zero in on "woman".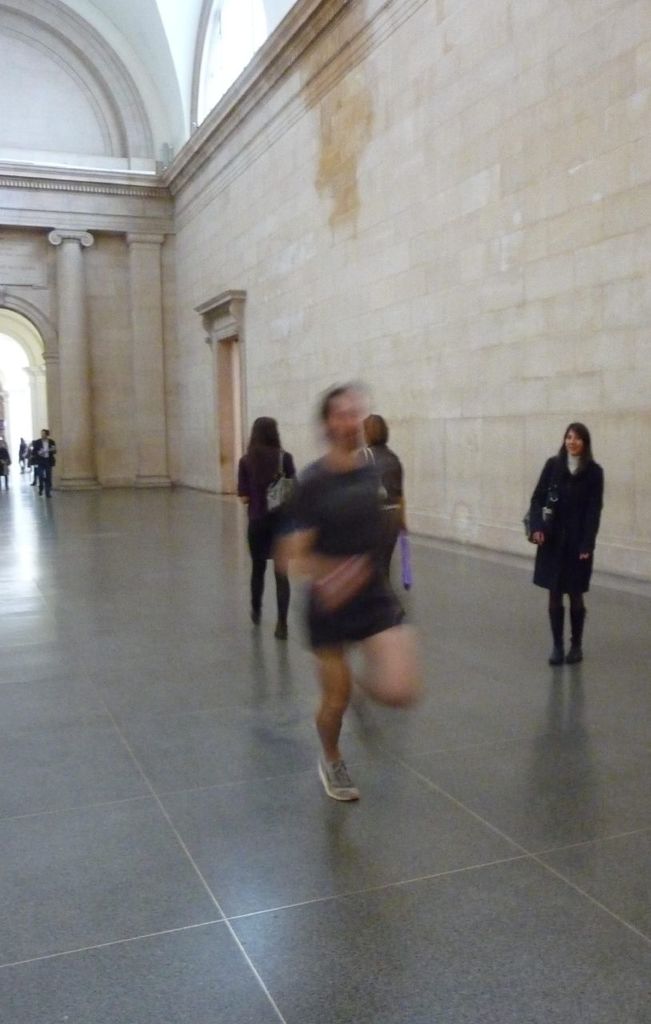
Zeroed in: (x1=237, y1=411, x2=300, y2=638).
